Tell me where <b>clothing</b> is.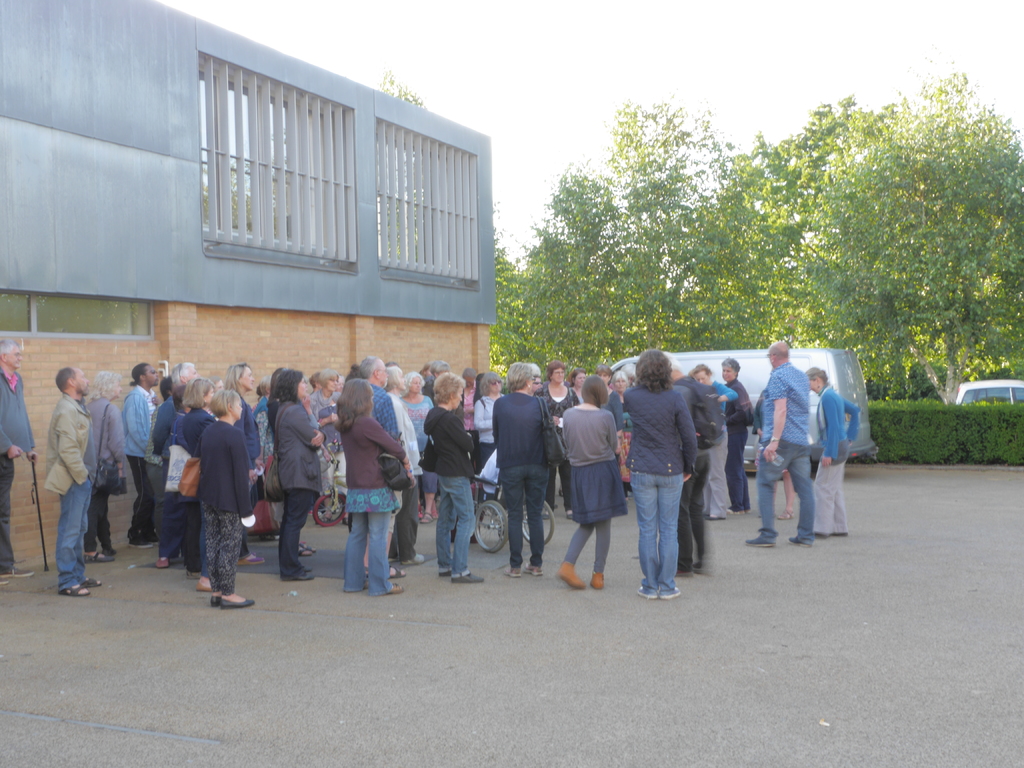
<b>clothing</b> is at {"x1": 252, "y1": 398, "x2": 273, "y2": 459}.
